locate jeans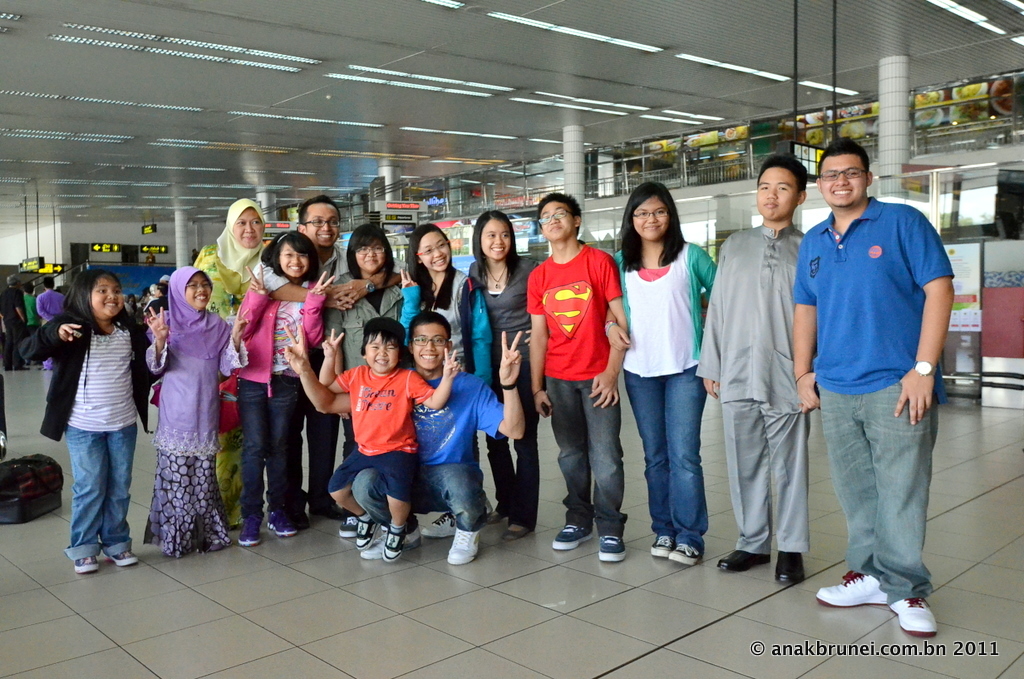
(x1=66, y1=421, x2=135, y2=556)
